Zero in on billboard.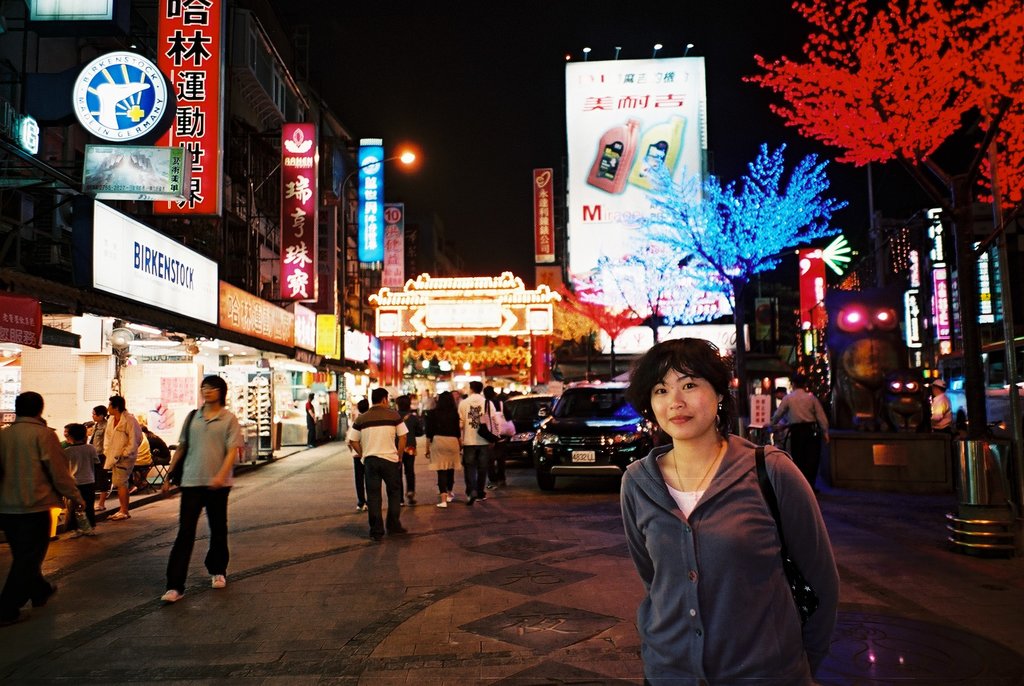
Zeroed in: 65,48,178,142.
